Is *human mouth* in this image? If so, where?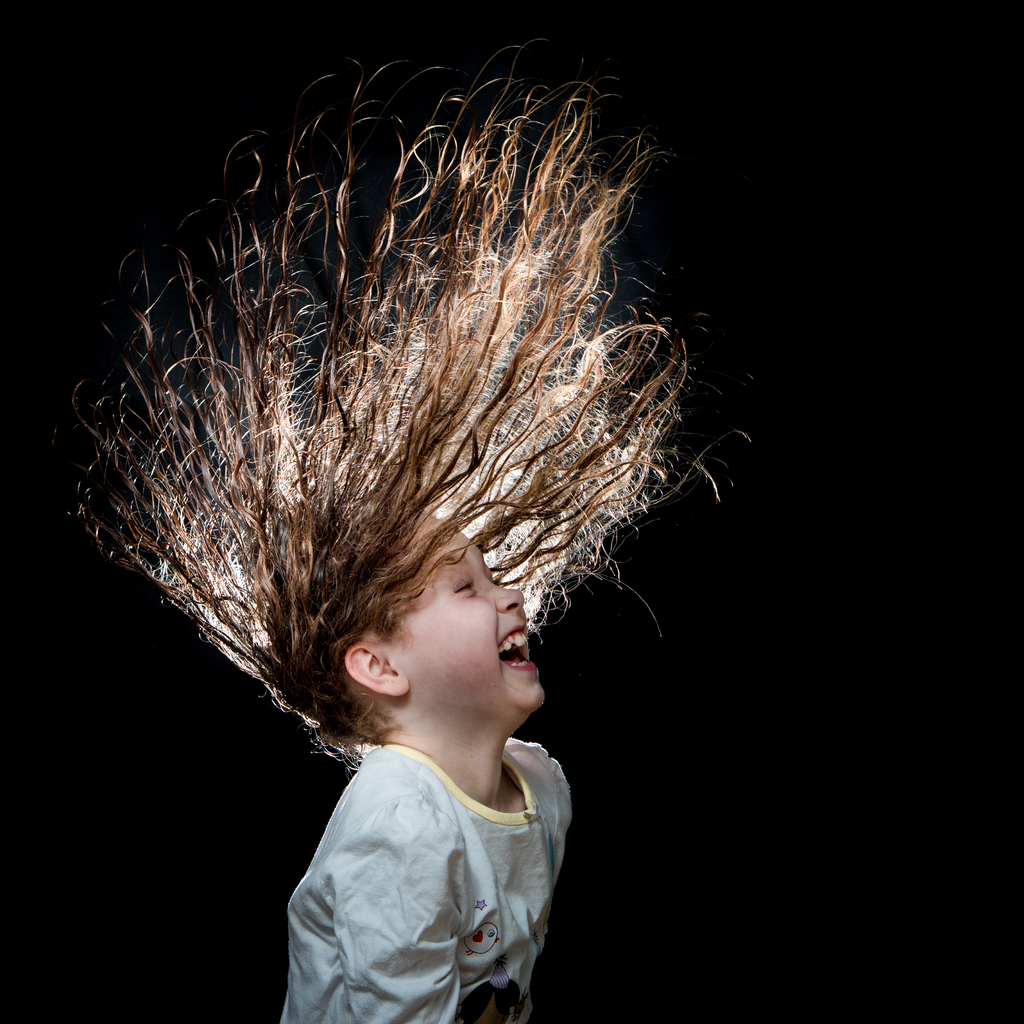
Yes, at [501, 627, 533, 667].
